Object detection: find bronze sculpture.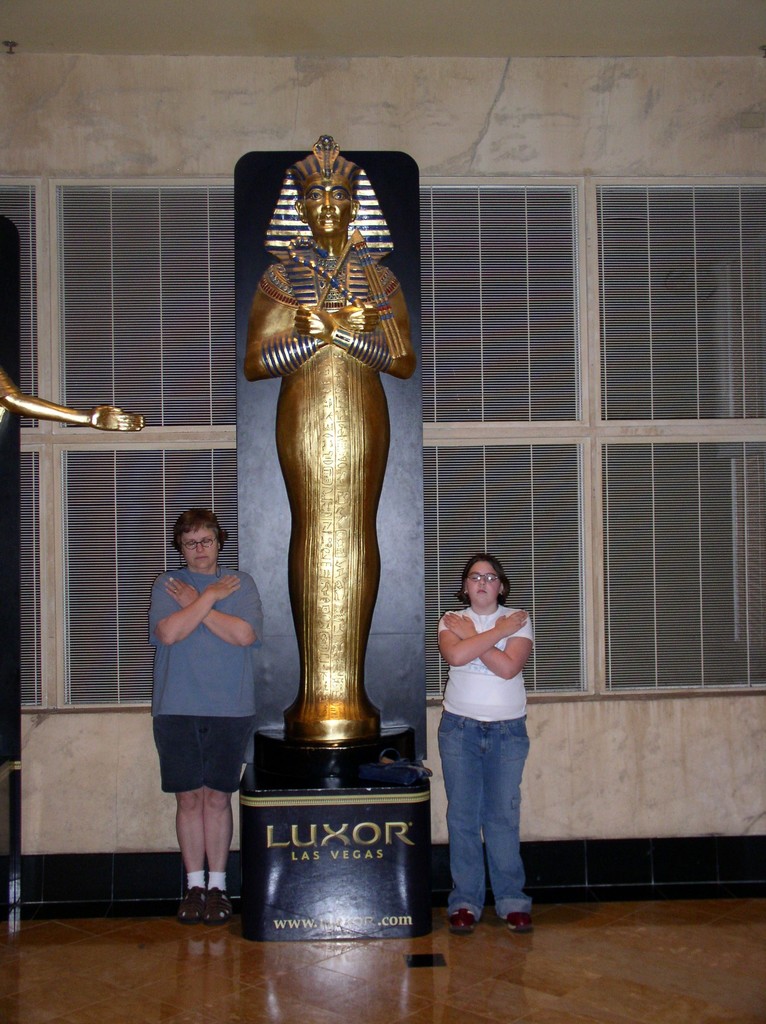
left=244, top=152, right=413, bottom=803.
